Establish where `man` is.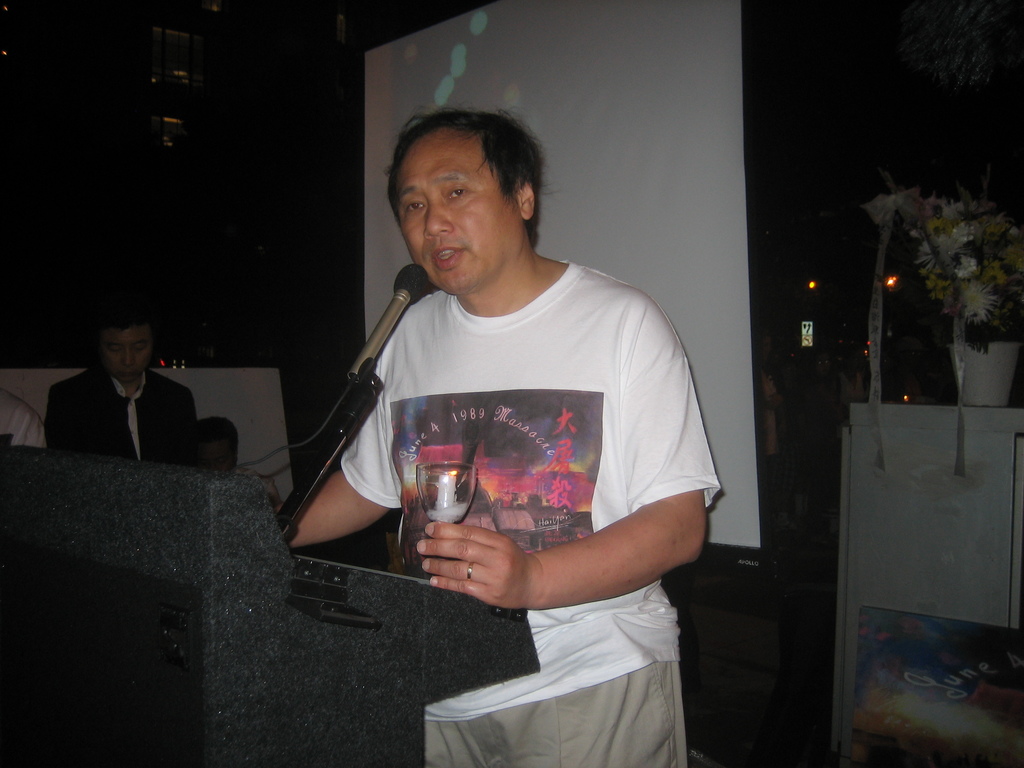
Established at rect(40, 314, 206, 478).
